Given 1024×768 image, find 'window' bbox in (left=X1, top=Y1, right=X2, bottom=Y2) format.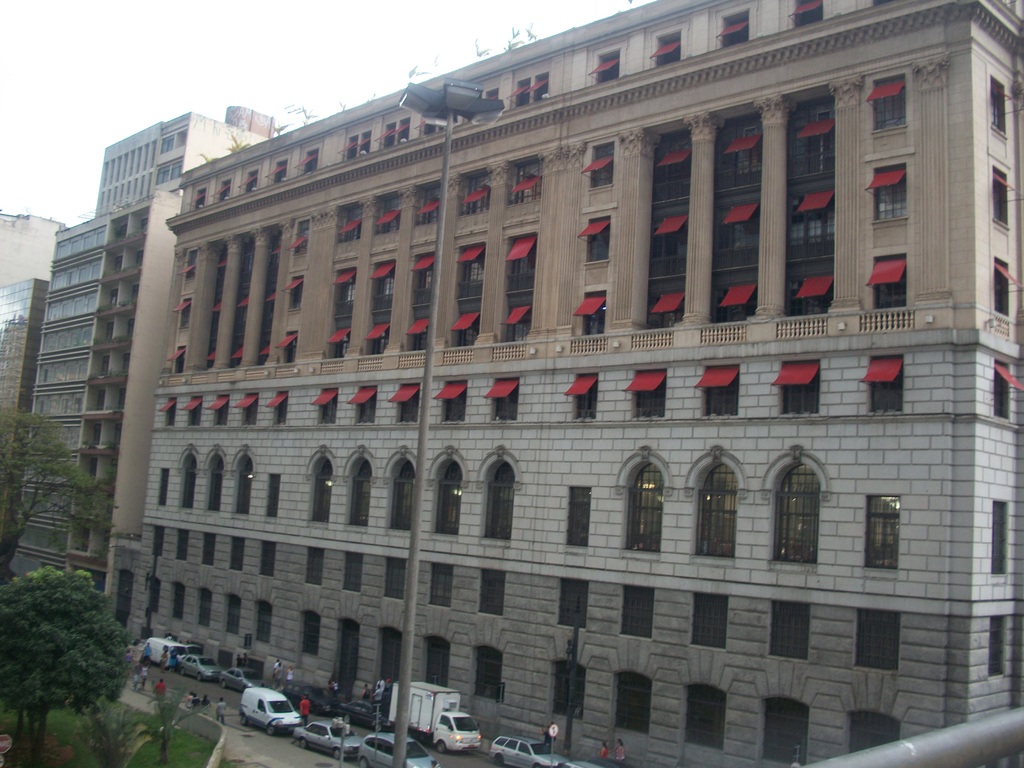
(left=231, top=241, right=253, bottom=369).
